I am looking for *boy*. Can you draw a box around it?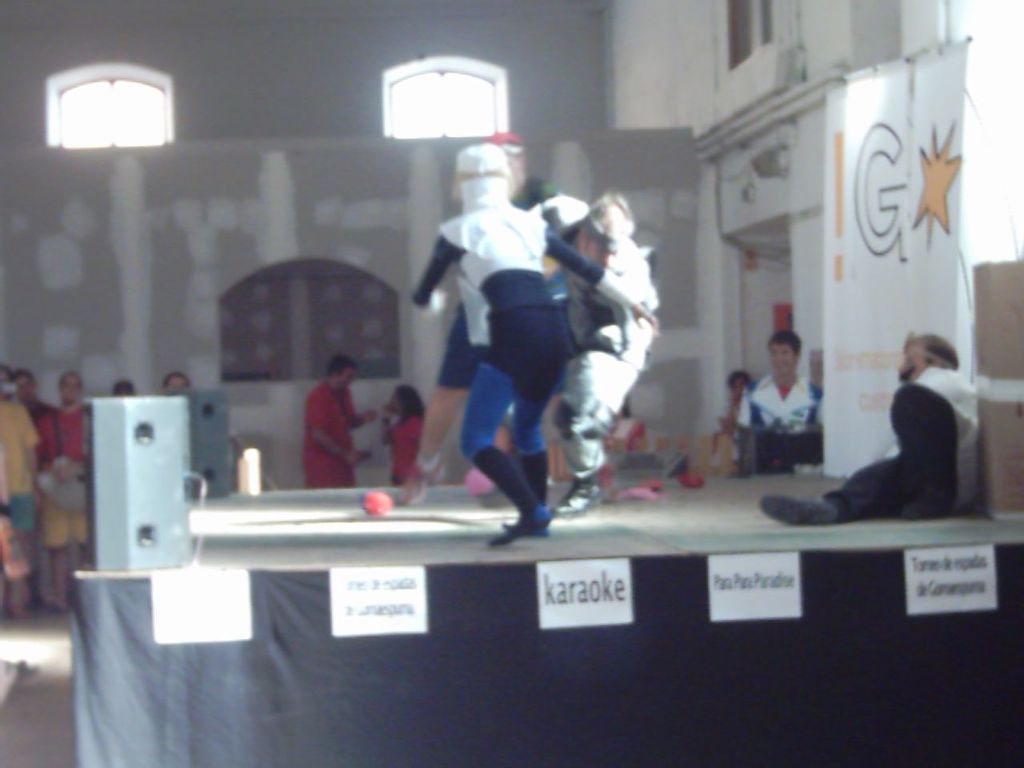
Sure, the bounding box is detection(814, 324, 980, 529).
